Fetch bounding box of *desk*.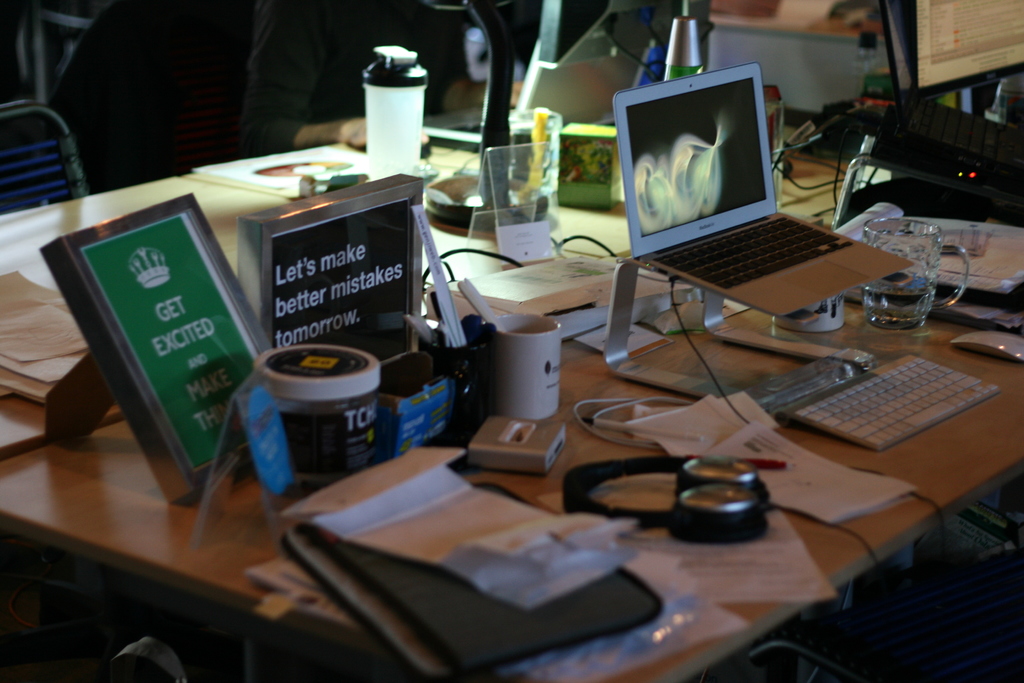
Bbox: bbox=[0, 94, 973, 459].
